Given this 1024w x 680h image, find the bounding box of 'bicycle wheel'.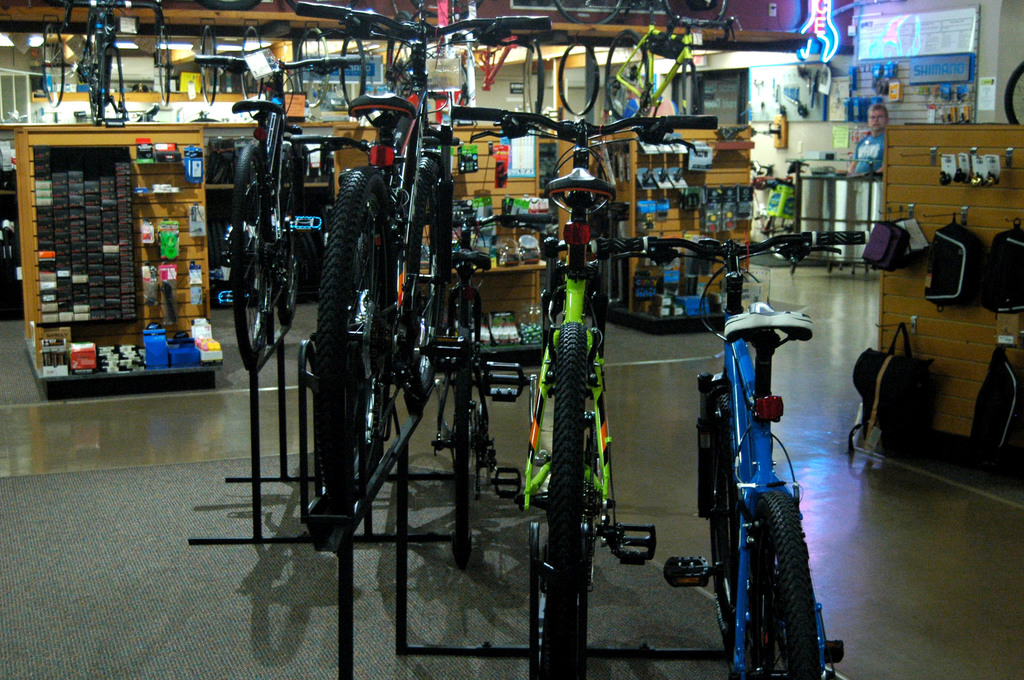
(left=235, top=24, right=261, bottom=108).
